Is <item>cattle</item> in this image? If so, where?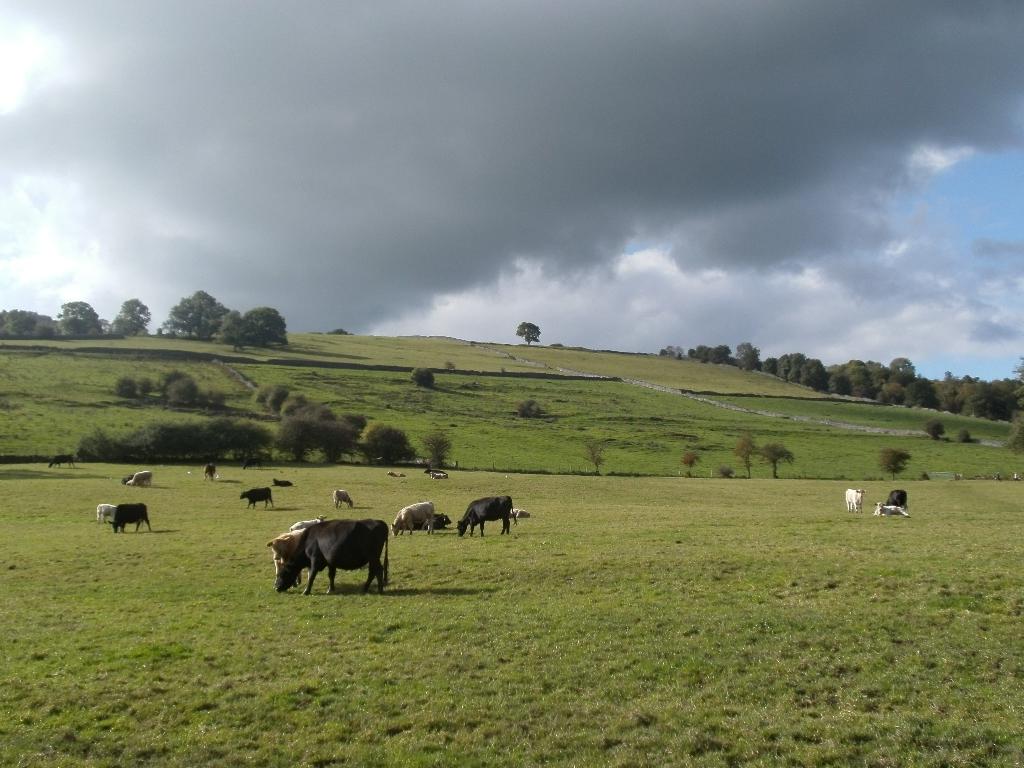
Yes, at 509/508/530/519.
